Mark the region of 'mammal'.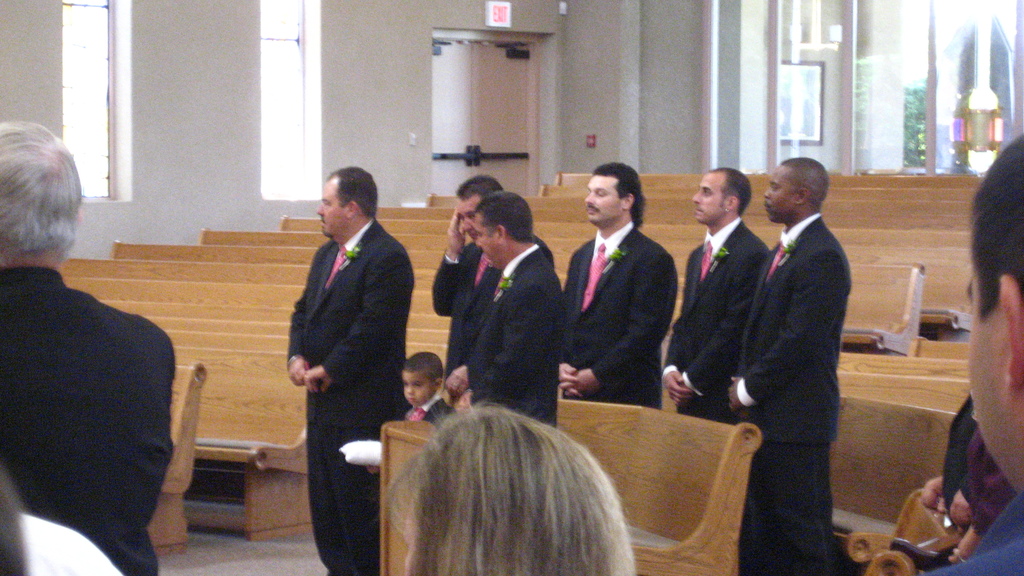
Region: <box>366,348,454,477</box>.
